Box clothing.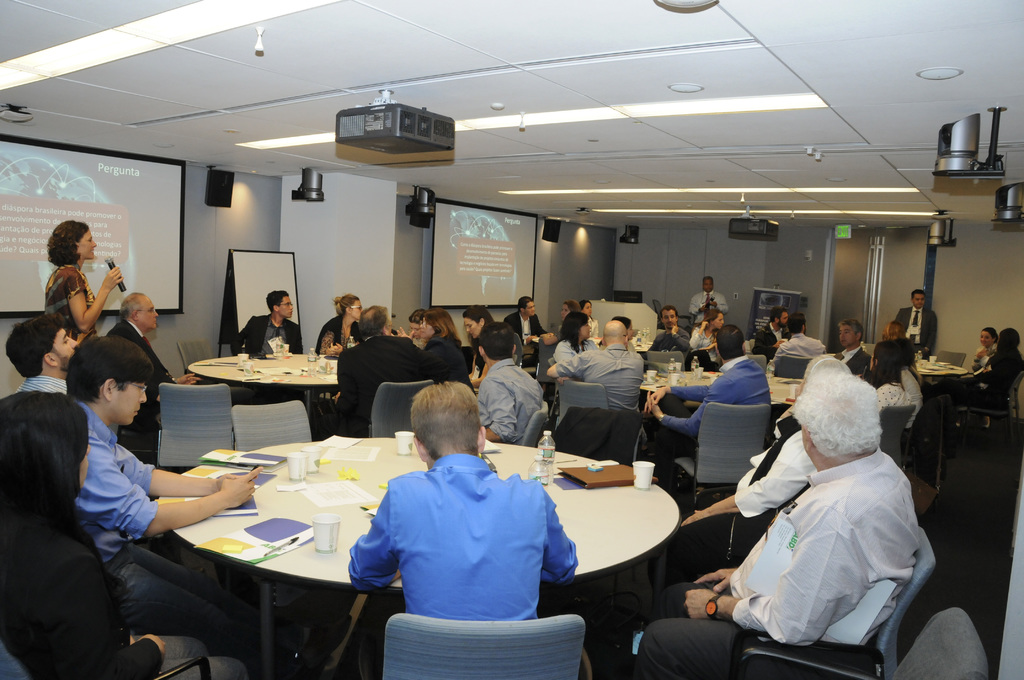
<region>343, 451, 591, 619</region>.
